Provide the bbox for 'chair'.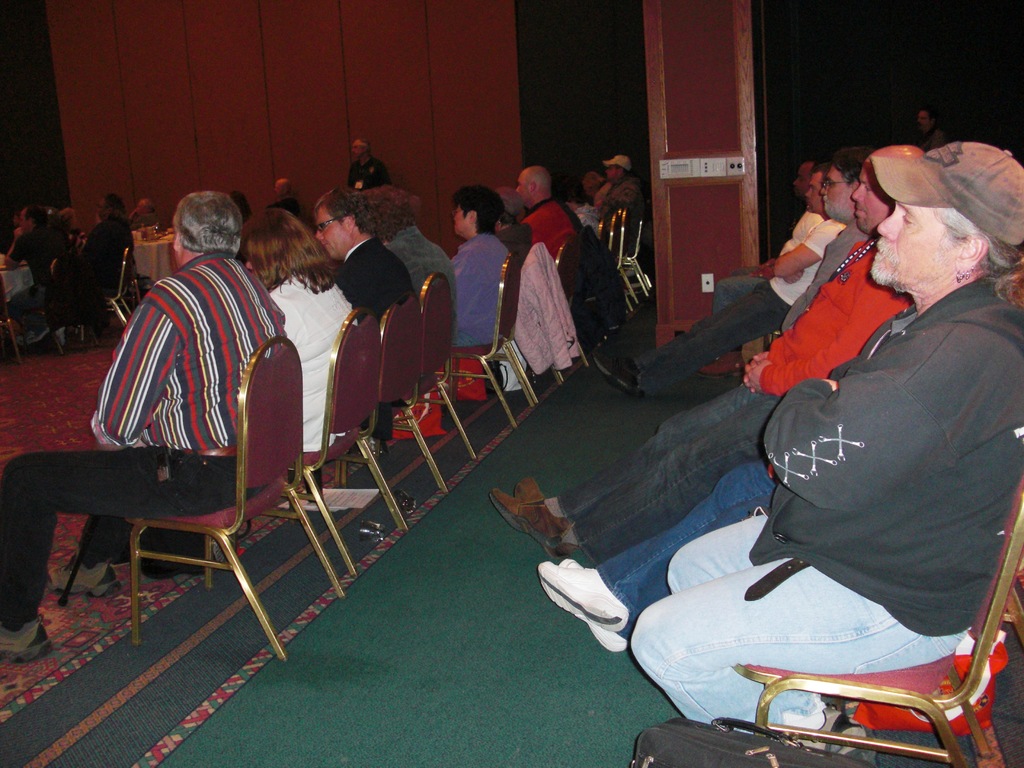
[left=381, top=271, right=477, bottom=490].
